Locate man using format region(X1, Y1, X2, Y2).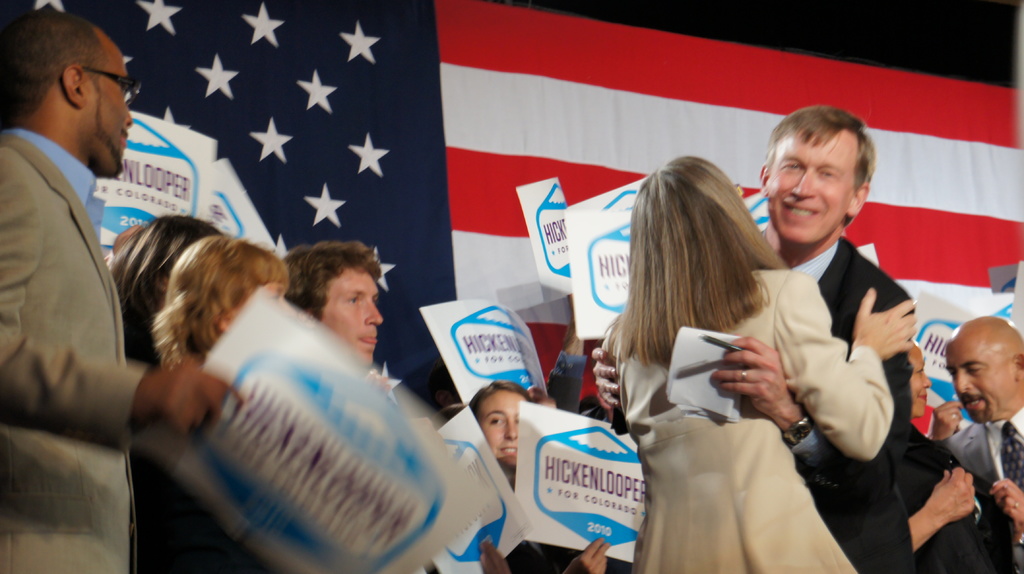
region(925, 315, 1023, 573).
